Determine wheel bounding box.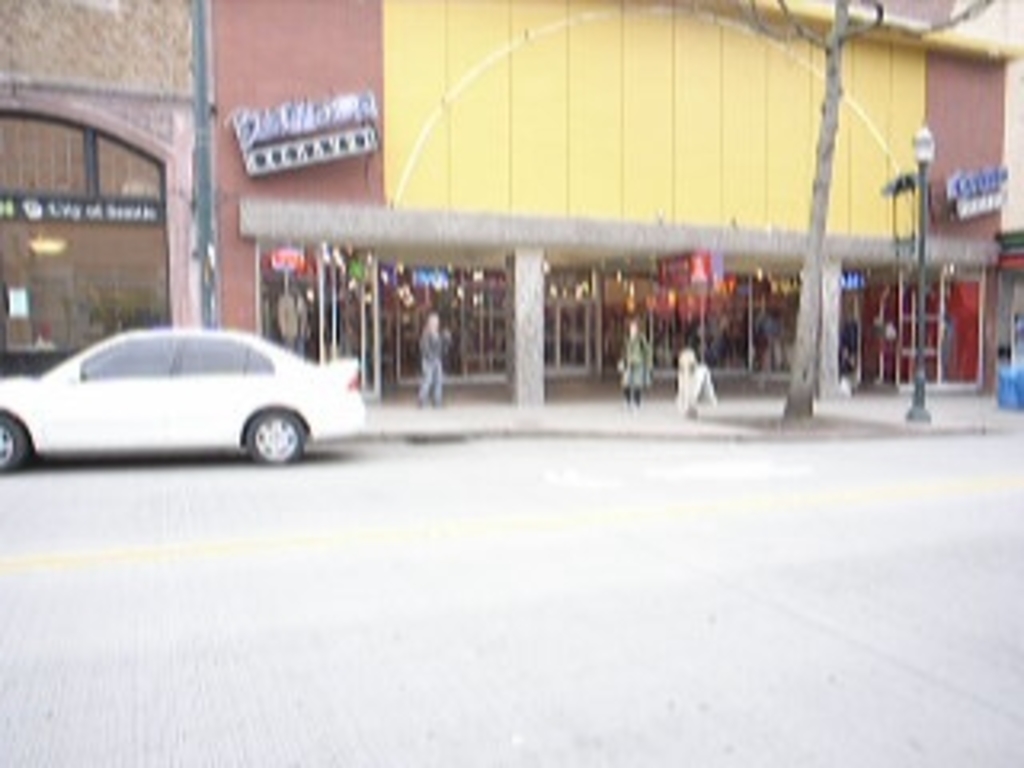
Determined: <region>0, 419, 29, 474</region>.
